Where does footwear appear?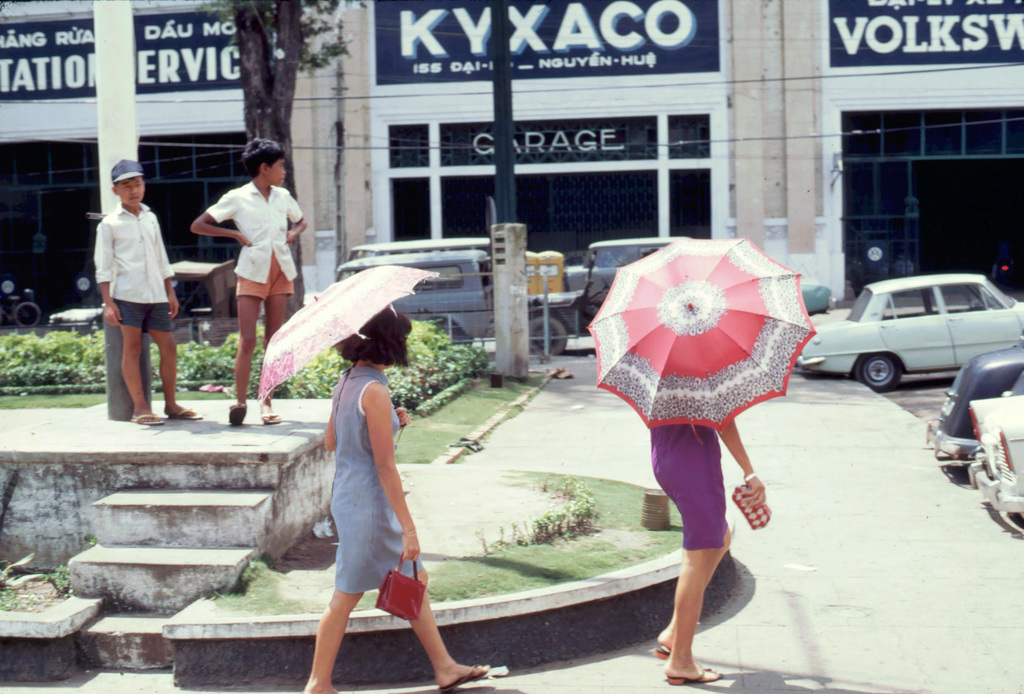
Appears at (666,659,738,685).
